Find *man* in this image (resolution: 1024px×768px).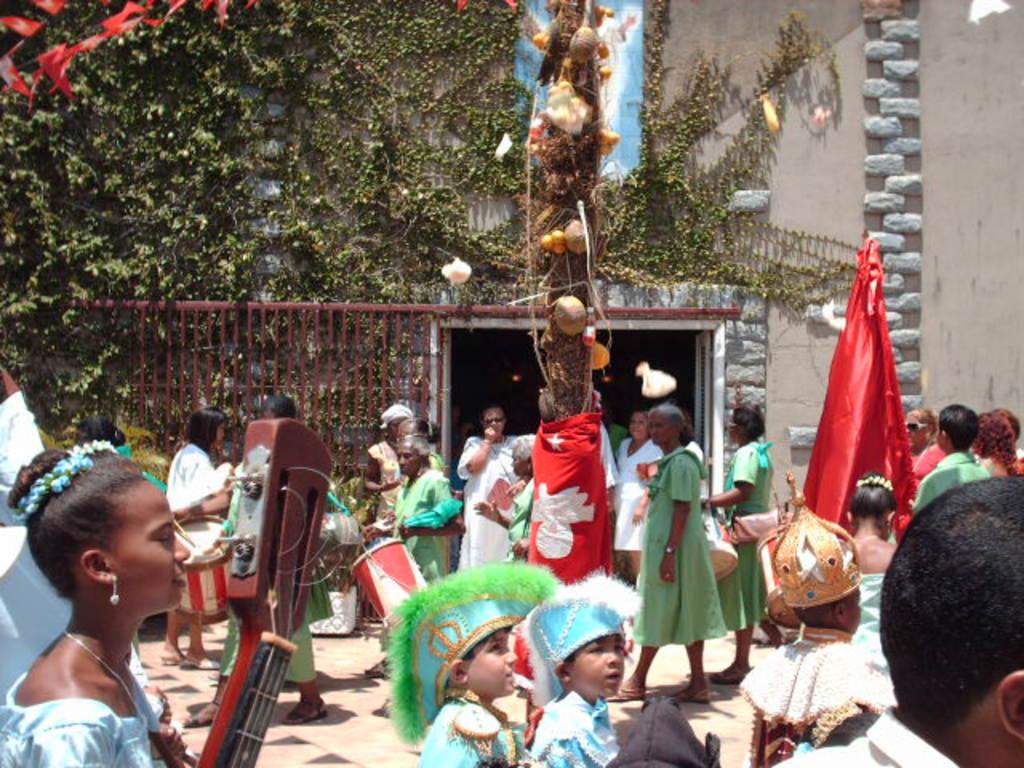
BBox(909, 406, 982, 507).
